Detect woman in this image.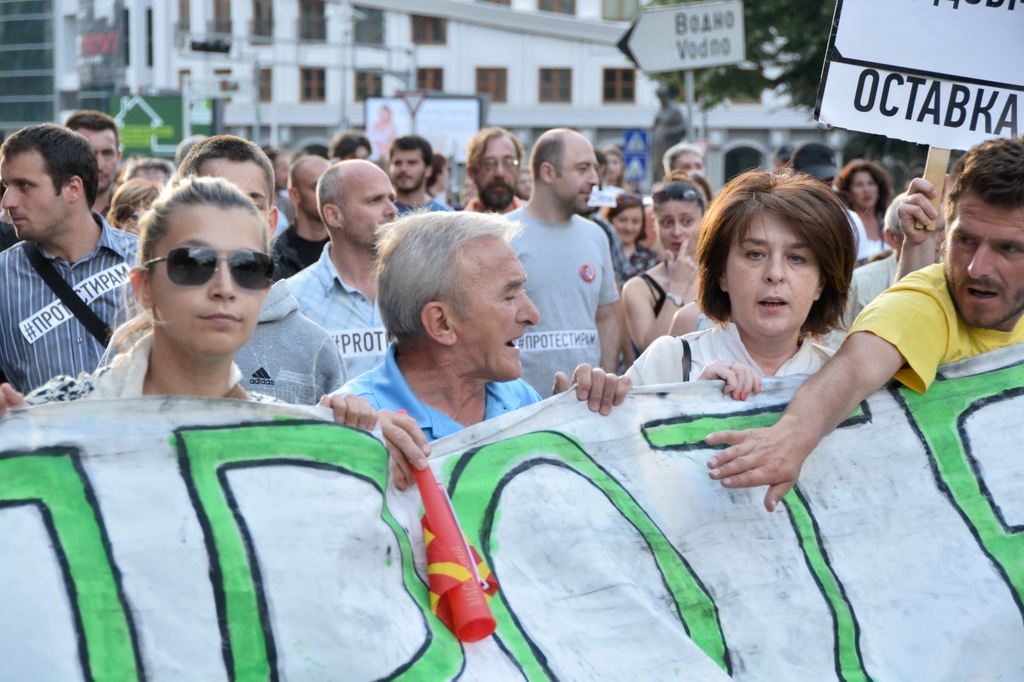
Detection: bbox=(0, 174, 383, 457).
